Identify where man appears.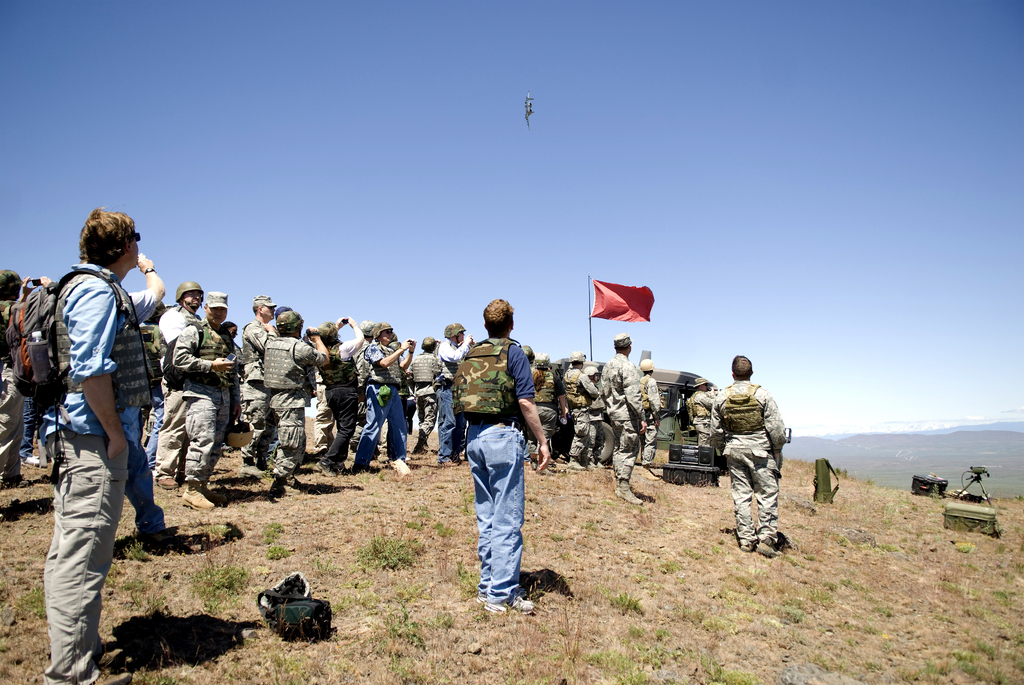
Appears at [349,320,387,454].
